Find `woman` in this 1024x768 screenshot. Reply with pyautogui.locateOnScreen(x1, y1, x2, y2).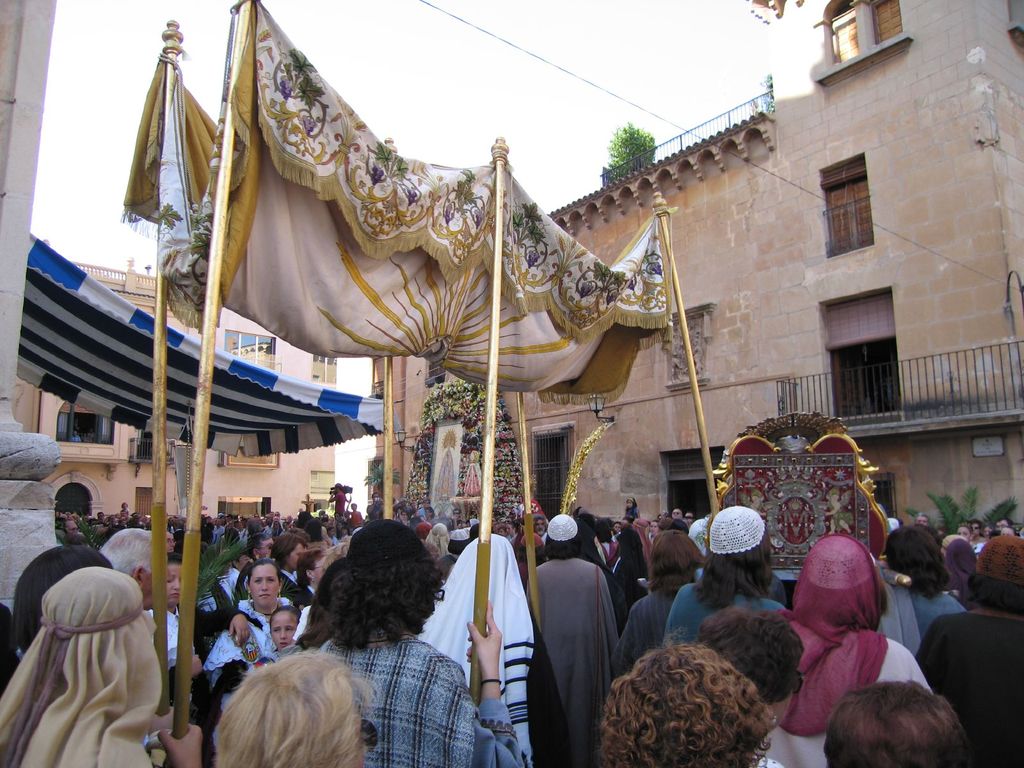
pyautogui.locateOnScreen(205, 560, 304, 713).
